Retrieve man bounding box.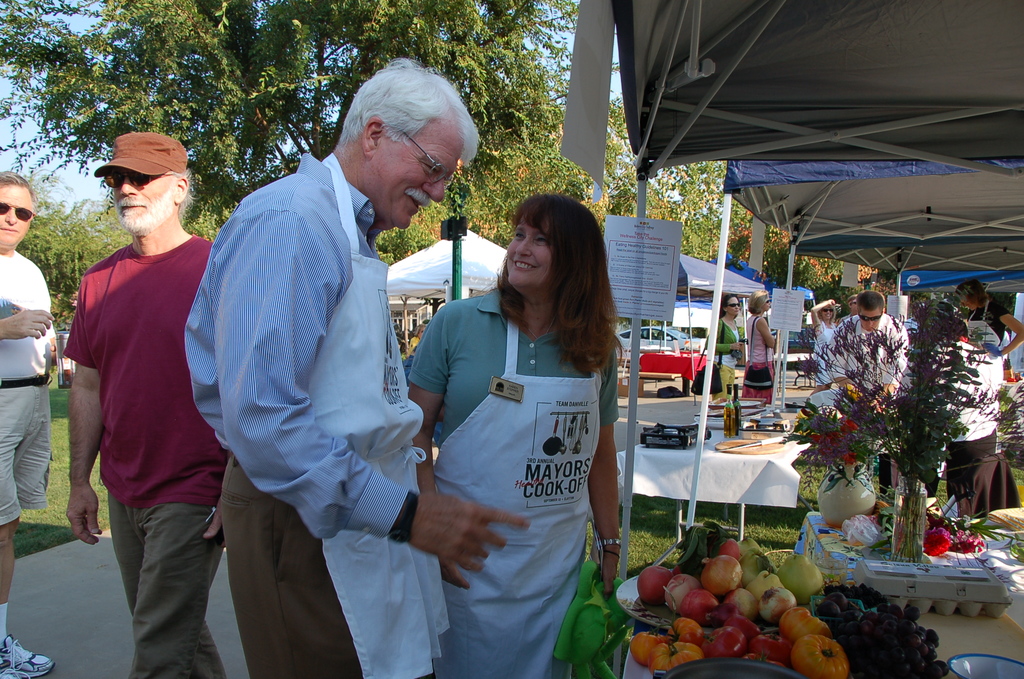
Bounding box: 0, 166, 67, 678.
